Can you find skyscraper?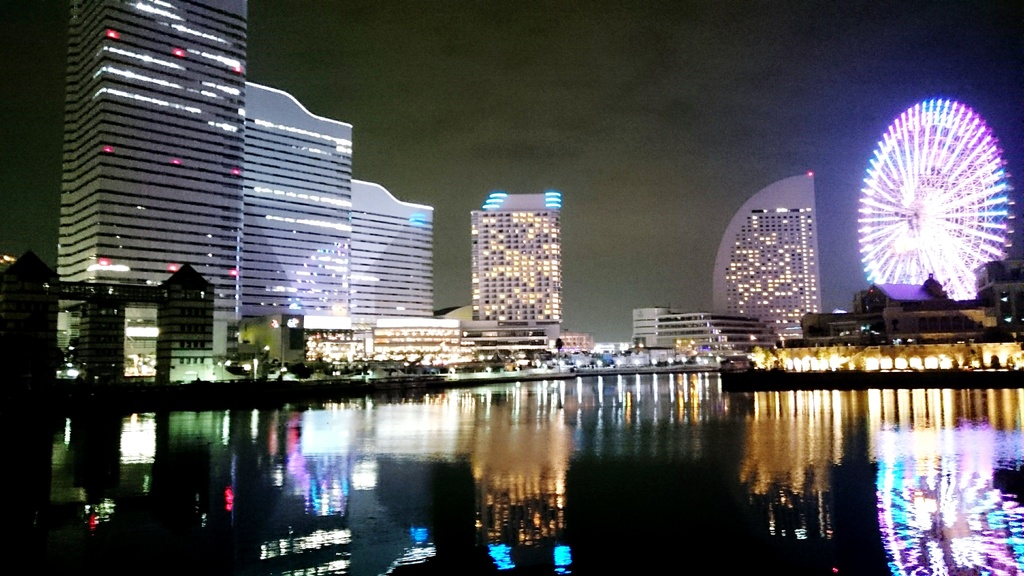
Yes, bounding box: 54/0/246/365.
